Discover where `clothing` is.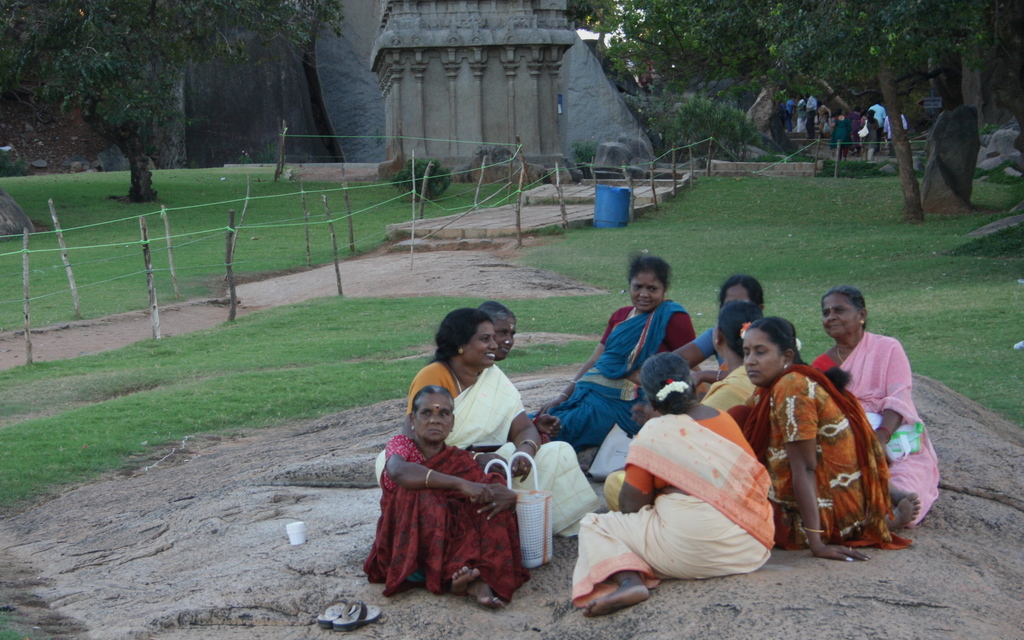
Discovered at crop(730, 364, 915, 548).
